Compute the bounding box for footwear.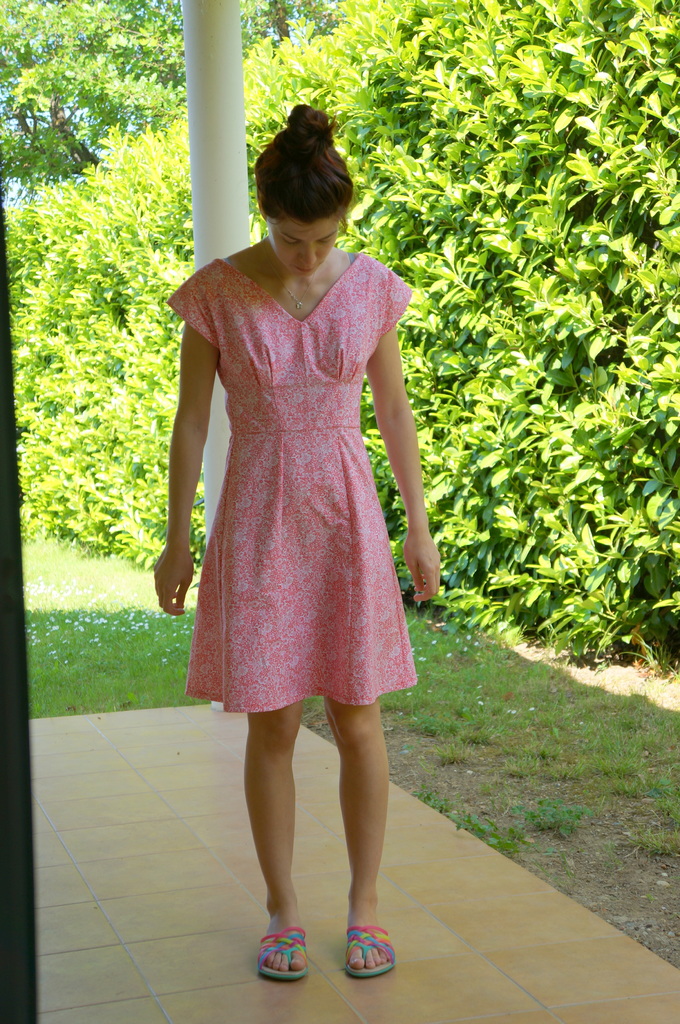
box(251, 925, 304, 979).
